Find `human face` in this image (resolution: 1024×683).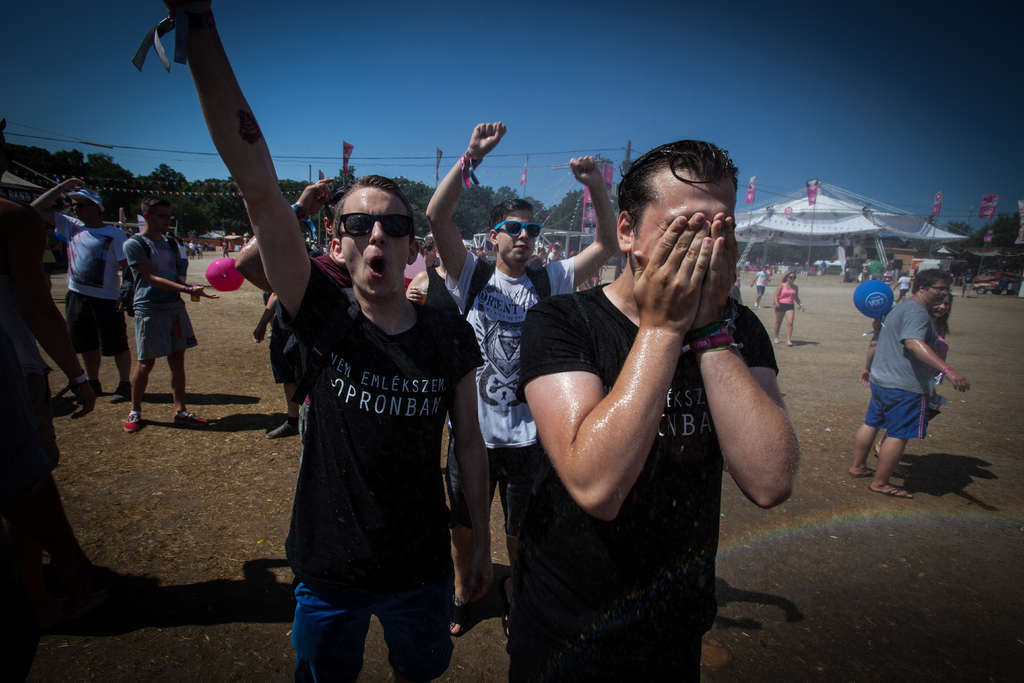
bbox(67, 197, 103, 223).
